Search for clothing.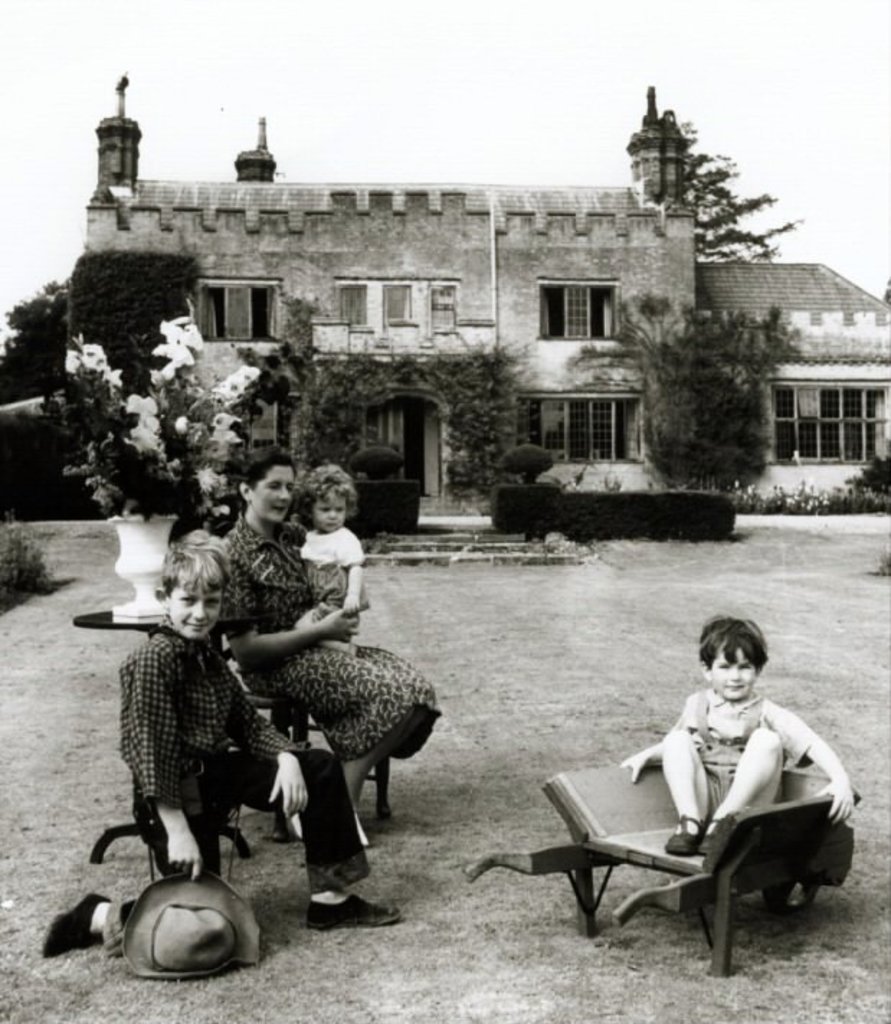
Found at <box>297,520,360,626</box>.
